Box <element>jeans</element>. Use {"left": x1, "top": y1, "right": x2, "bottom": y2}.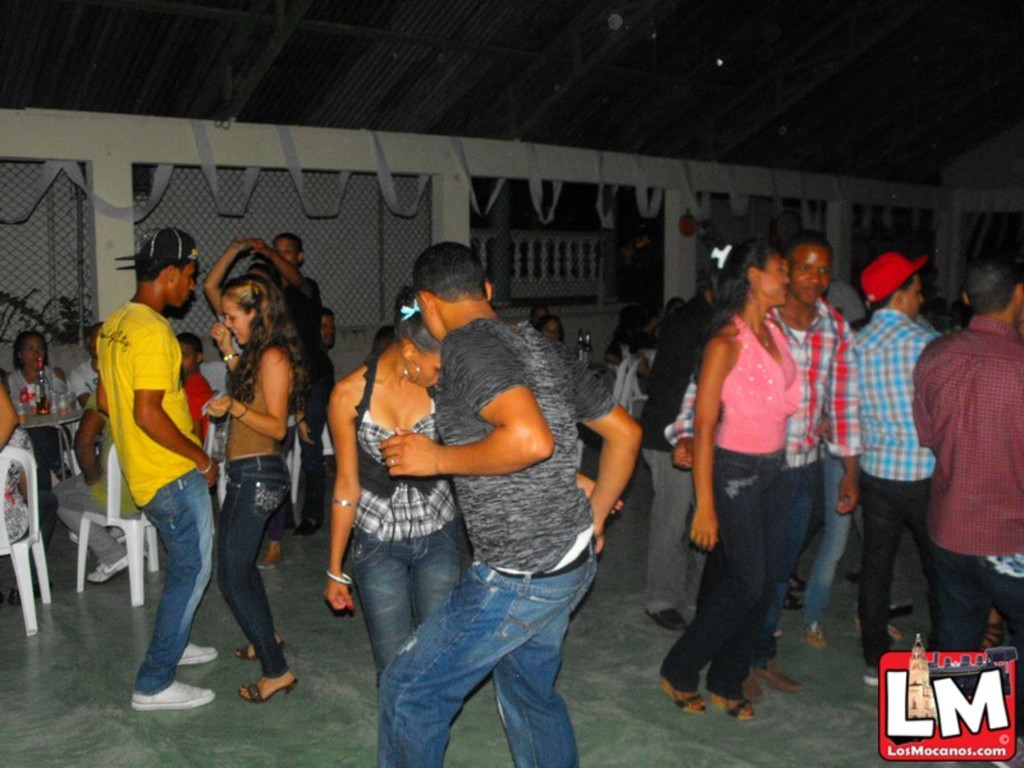
{"left": 218, "top": 454, "right": 292, "bottom": 676}.
